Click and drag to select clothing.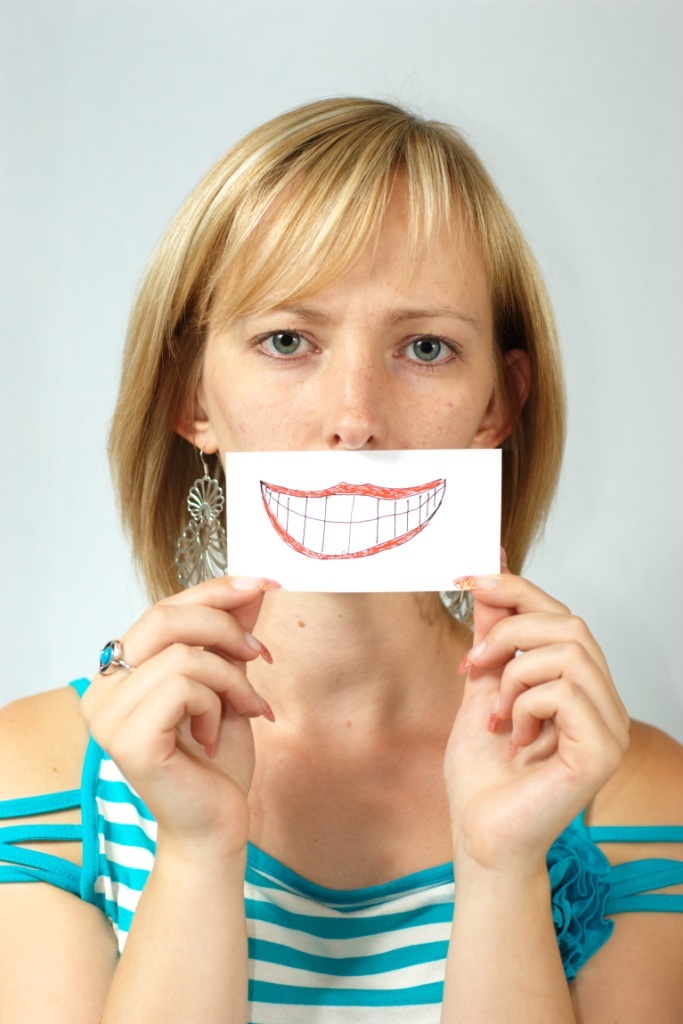
Selection: l=0, t=670, r=682, b=1023.
